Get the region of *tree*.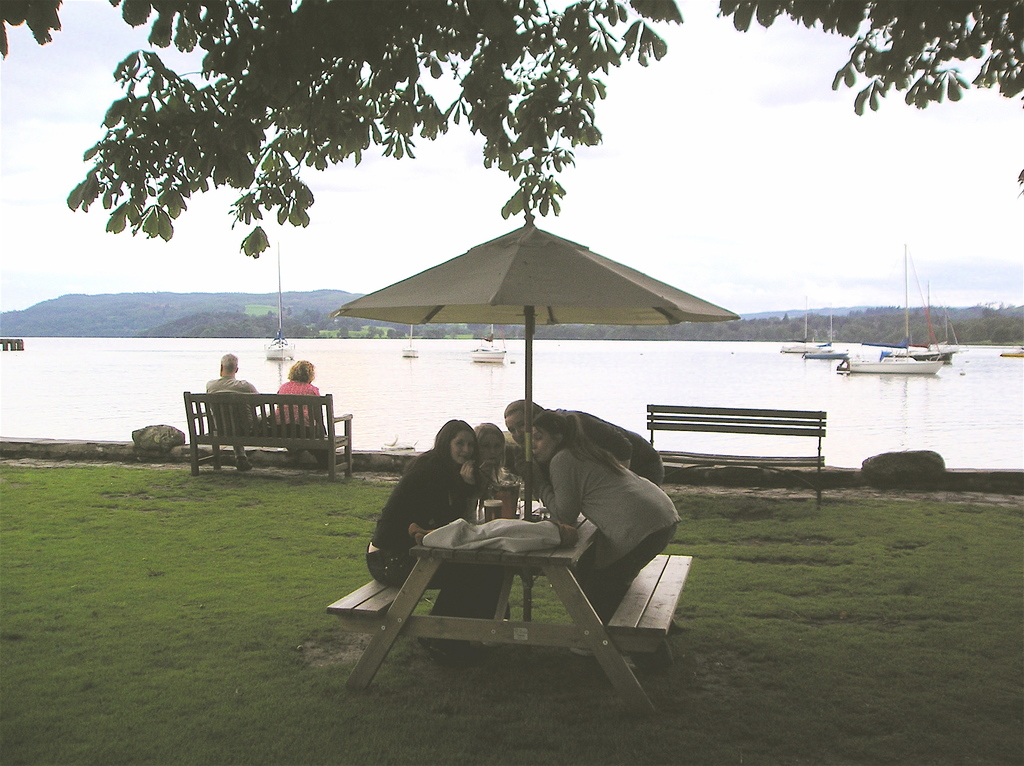
bbox=[0, 0, 1023, 264].
